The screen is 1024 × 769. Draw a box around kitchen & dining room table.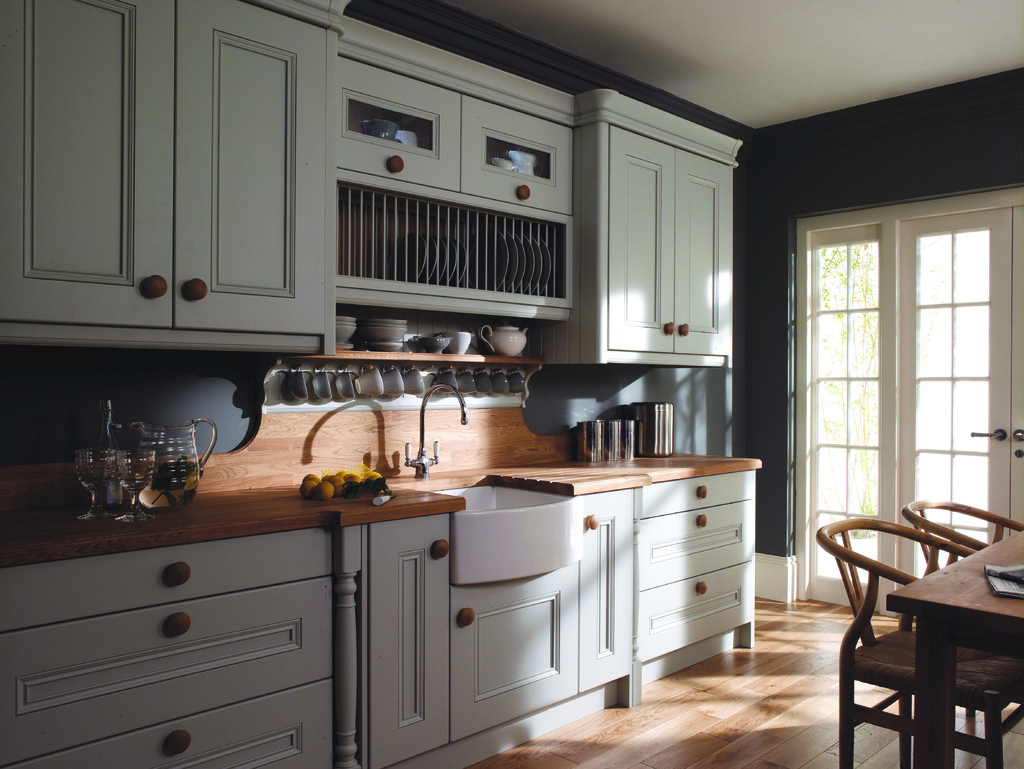
bbox=(816, 500, 1023, 768).
